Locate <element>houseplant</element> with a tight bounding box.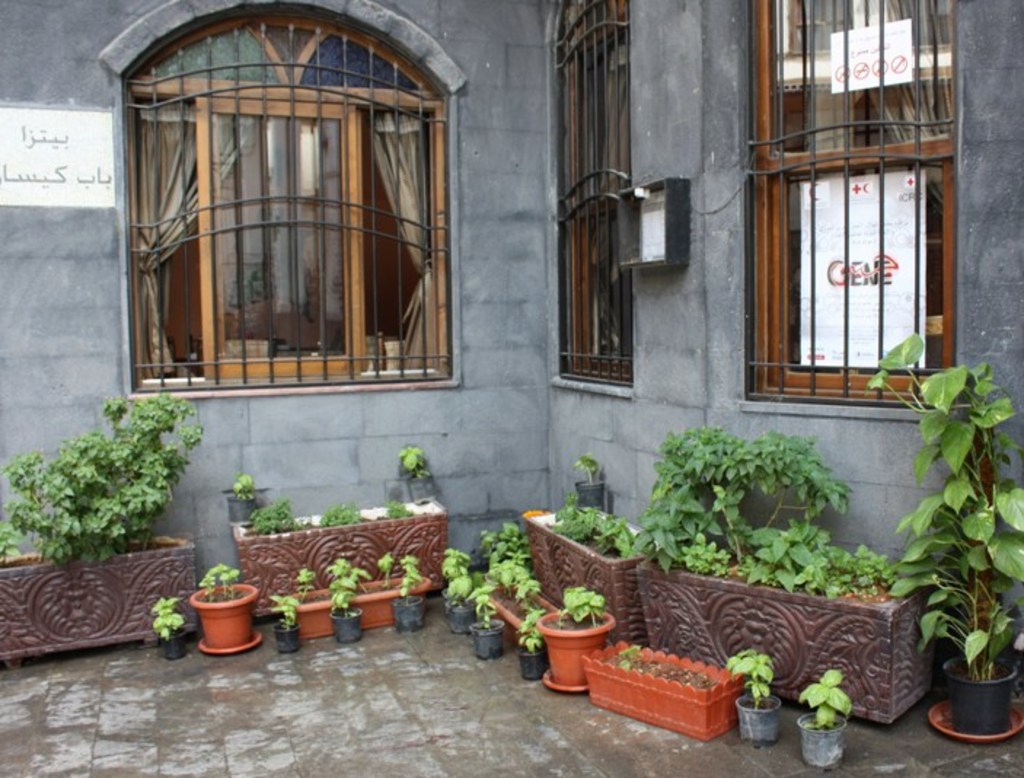
722, 650, 782, 746.
